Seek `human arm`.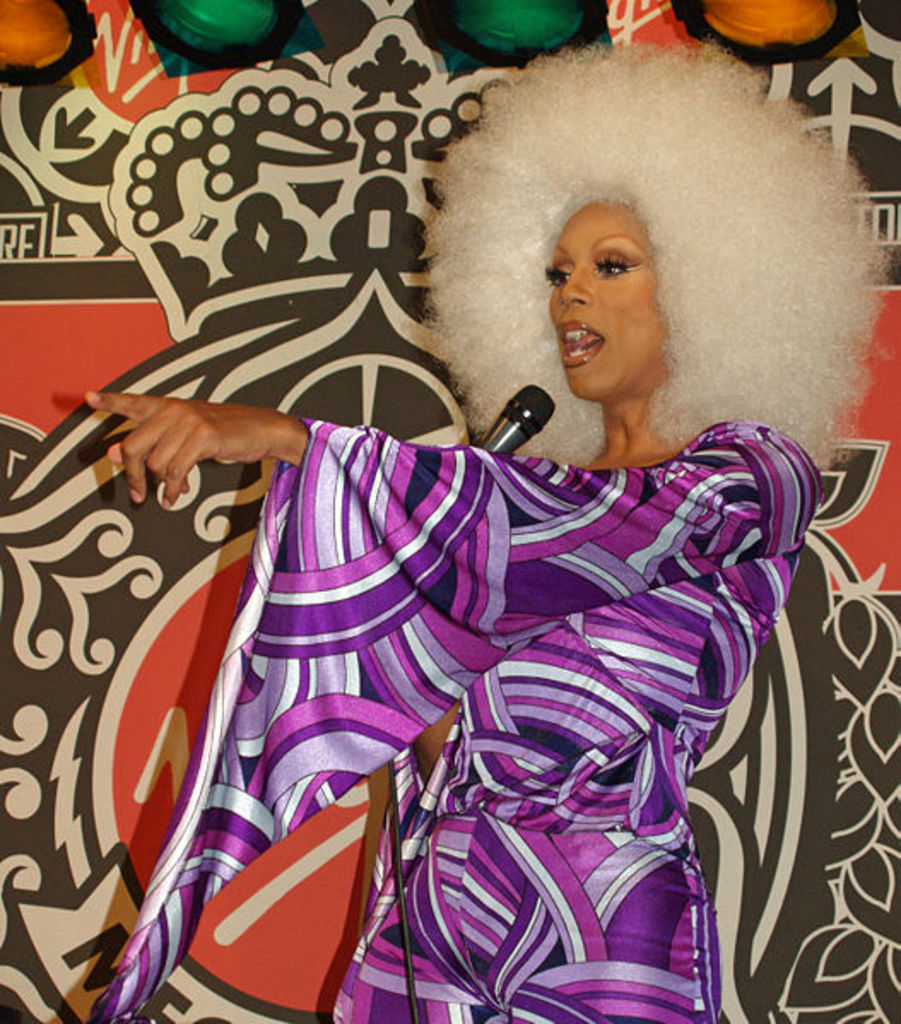
crop(417, 701, 468, 786).
